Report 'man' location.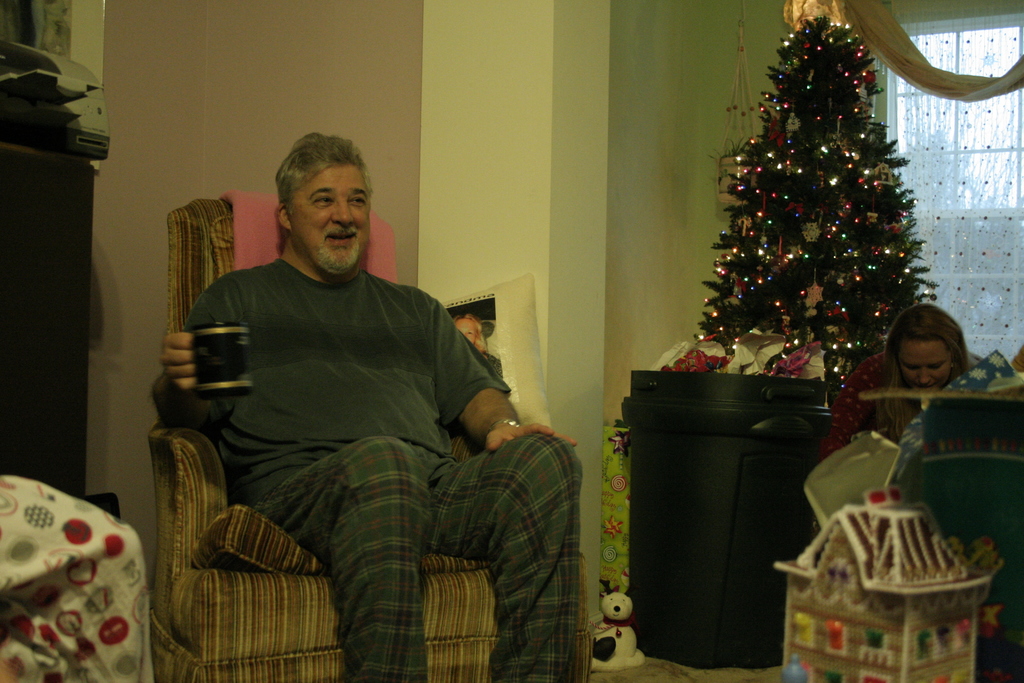
Report: (150,133,565,664).
